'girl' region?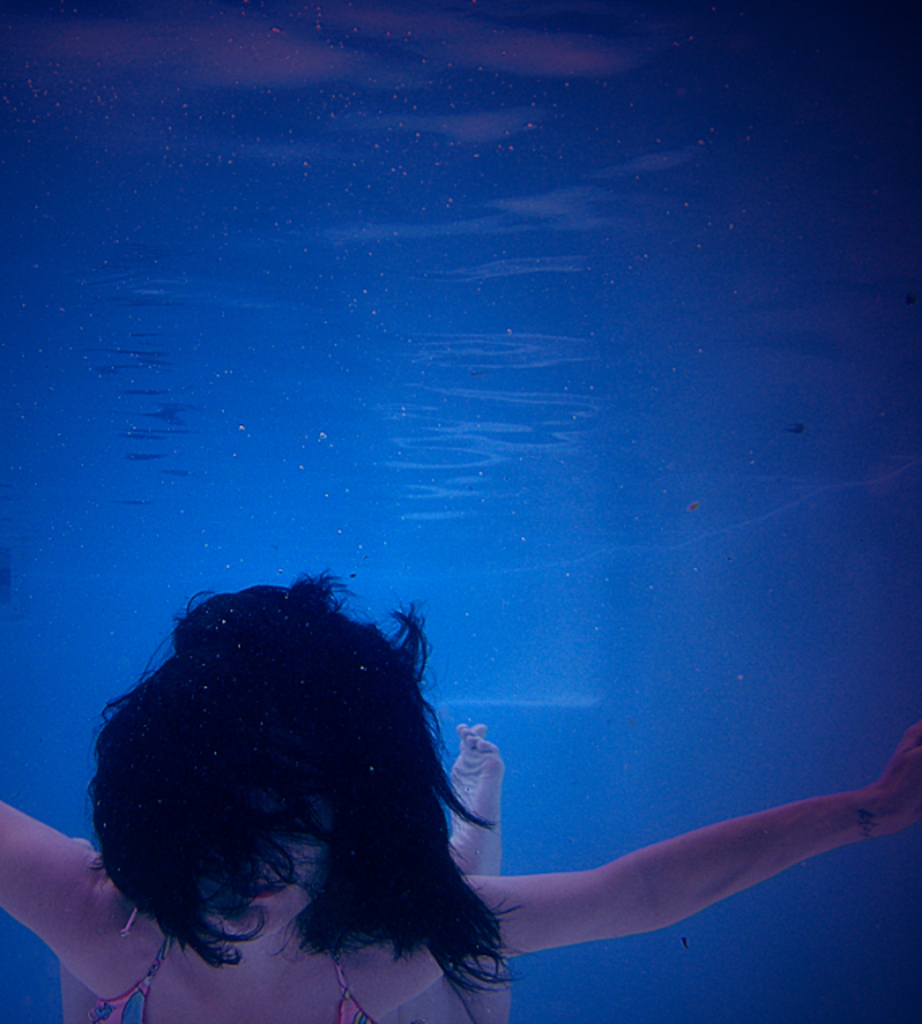
<box>0,576,917,1022</box>
